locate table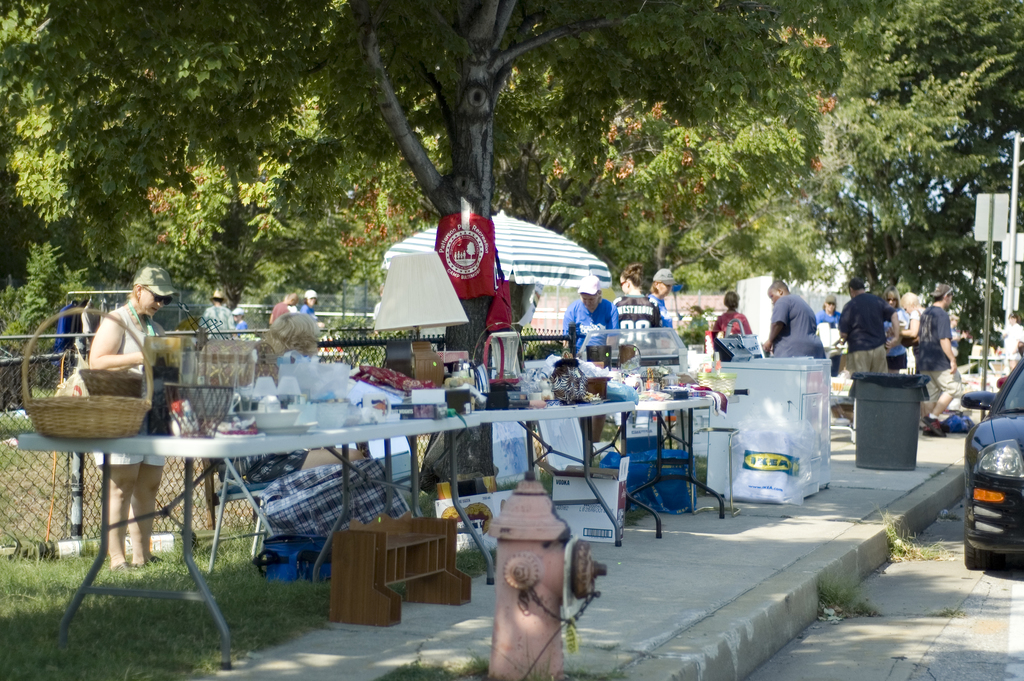
BBox(310, 510, 468, 625)
